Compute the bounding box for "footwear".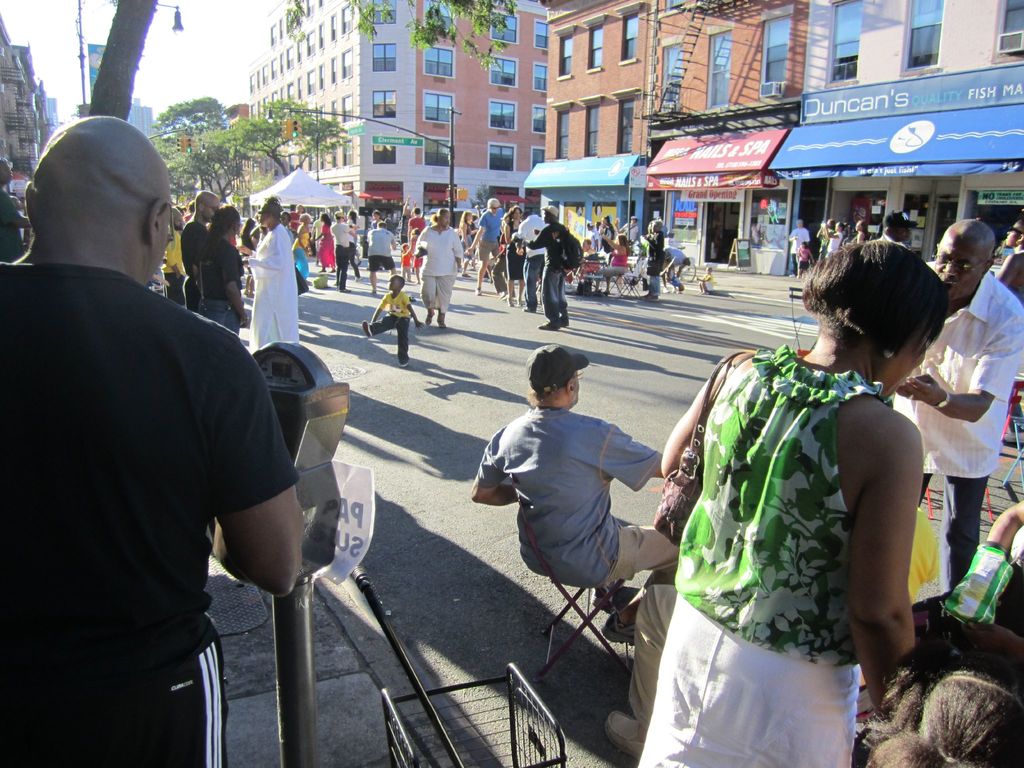
crop(354, 274, 362, 282).
